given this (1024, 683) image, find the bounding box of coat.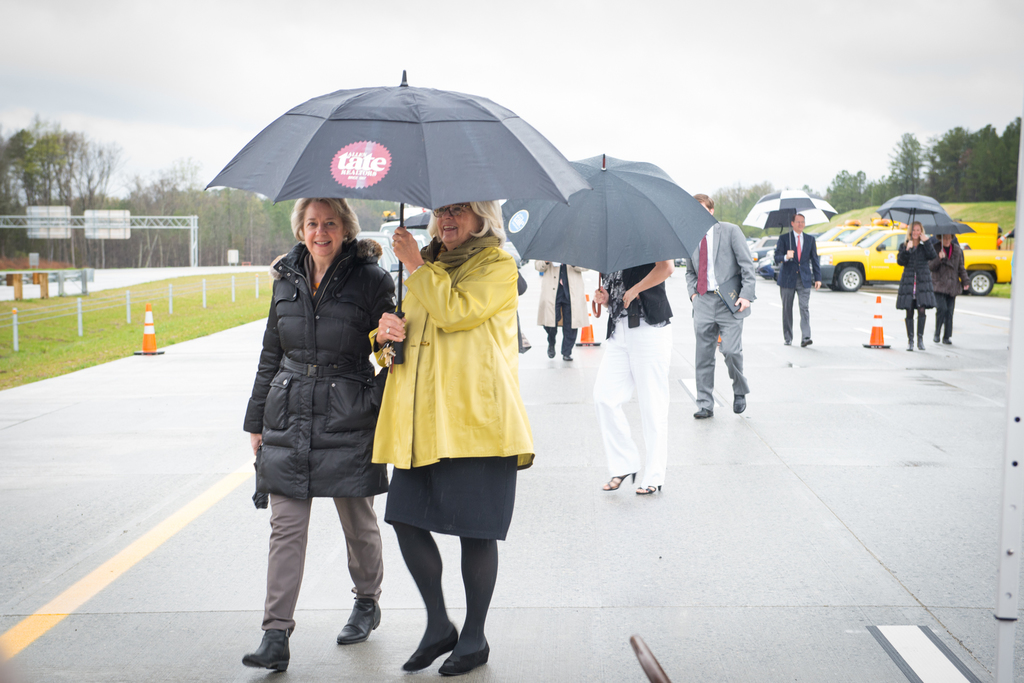
pyautogui.locateOnScreen(927, 234, 967, 301).
